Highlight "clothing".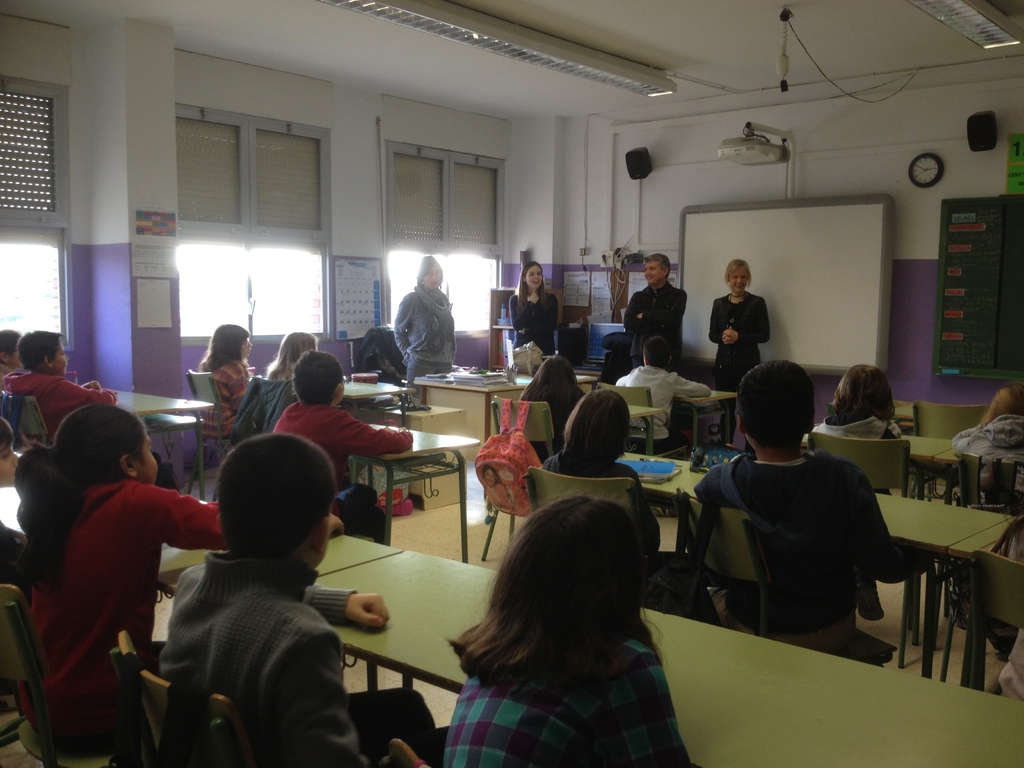
Highlighted region: detection(442, 637, 694, 767).
